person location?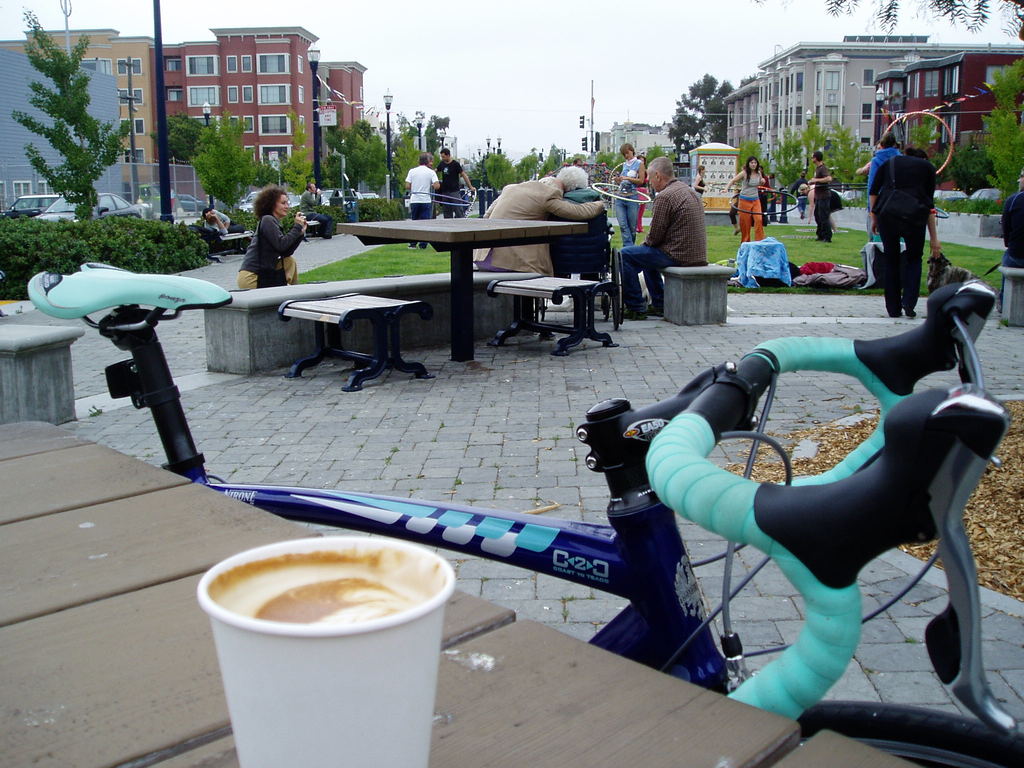
box=[723, 154, 773, 243]
